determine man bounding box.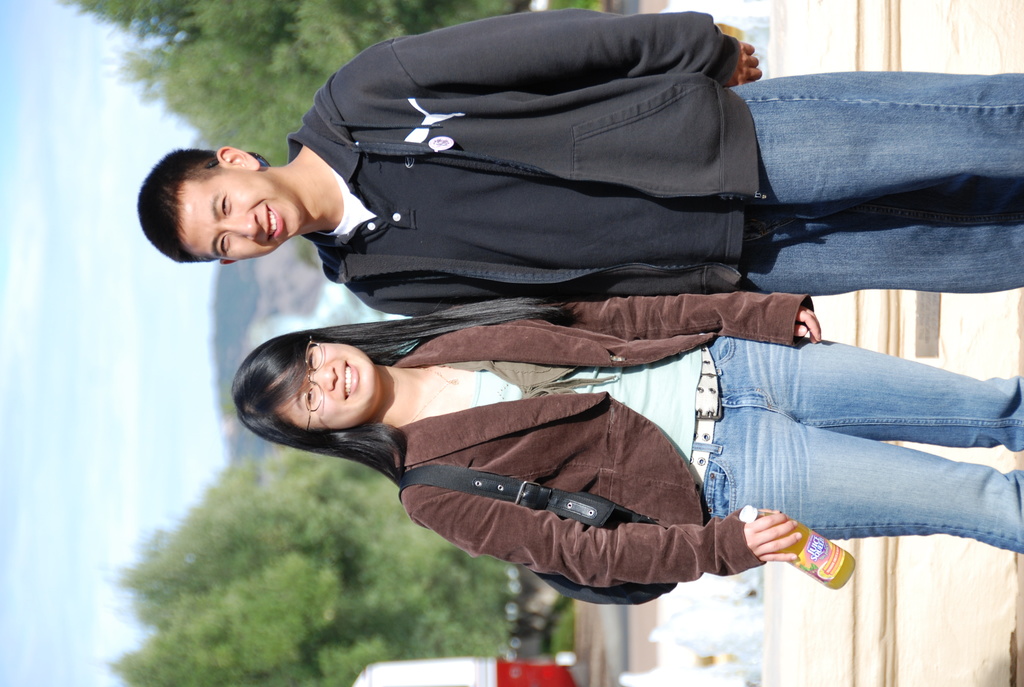
Determined: bbox=(189, 2, 893, 355).
